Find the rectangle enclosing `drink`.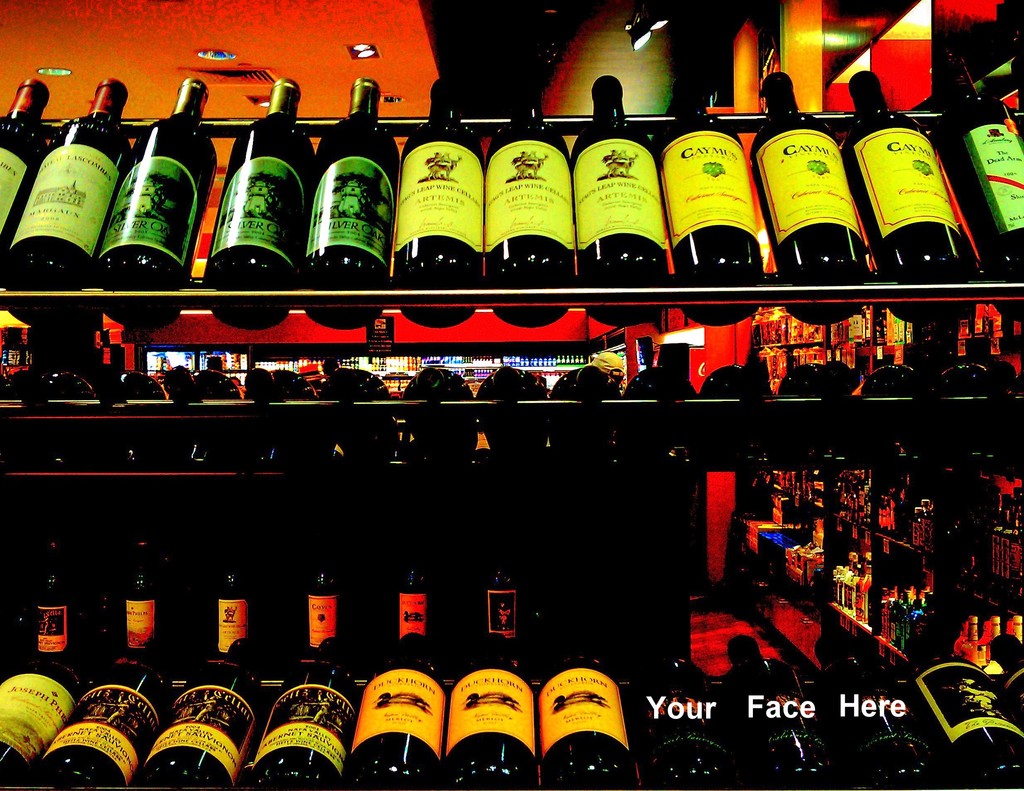
201/74/301/329.
